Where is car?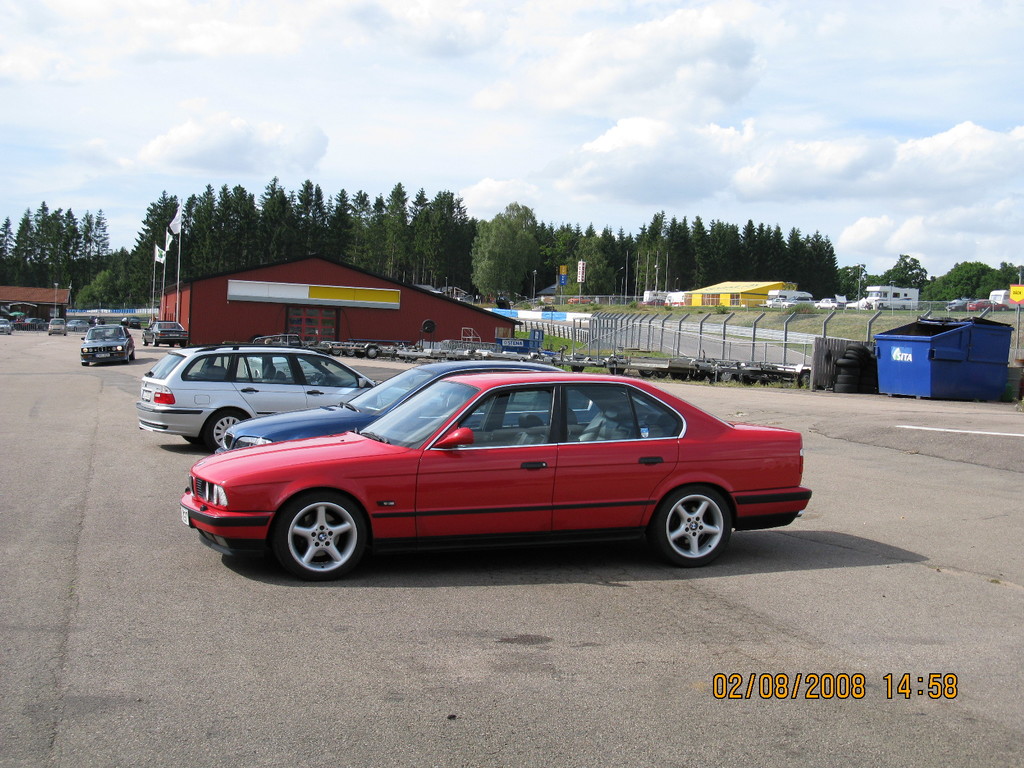
967/299/1011/314.
